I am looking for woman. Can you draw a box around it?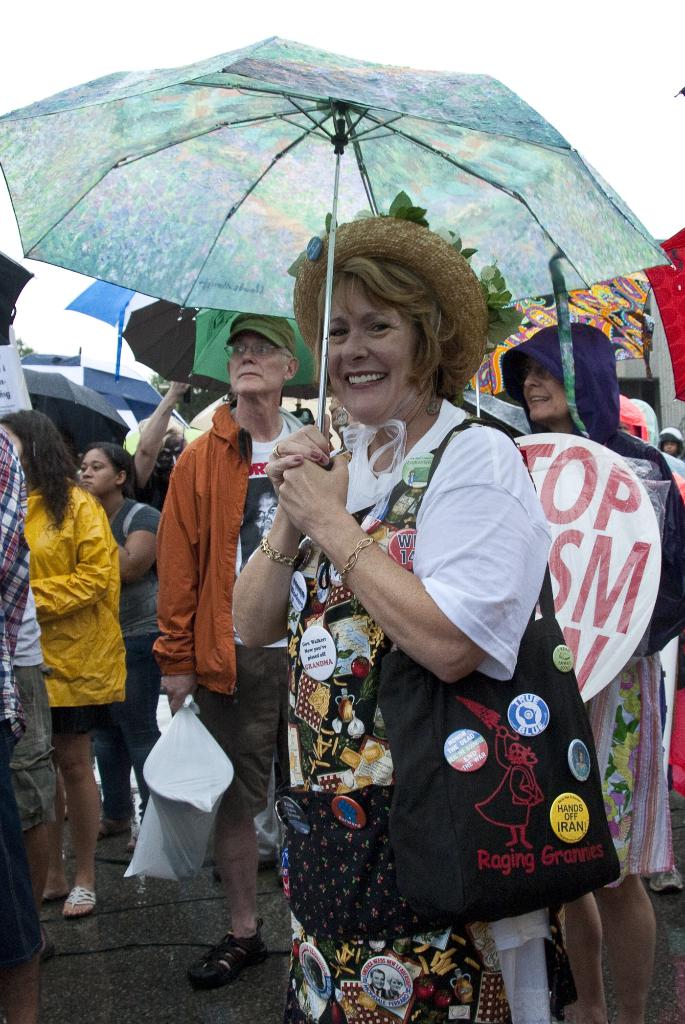
Sure, the bounding box is pyautogui.locateOnScreen(0, 408, 125, 908).
